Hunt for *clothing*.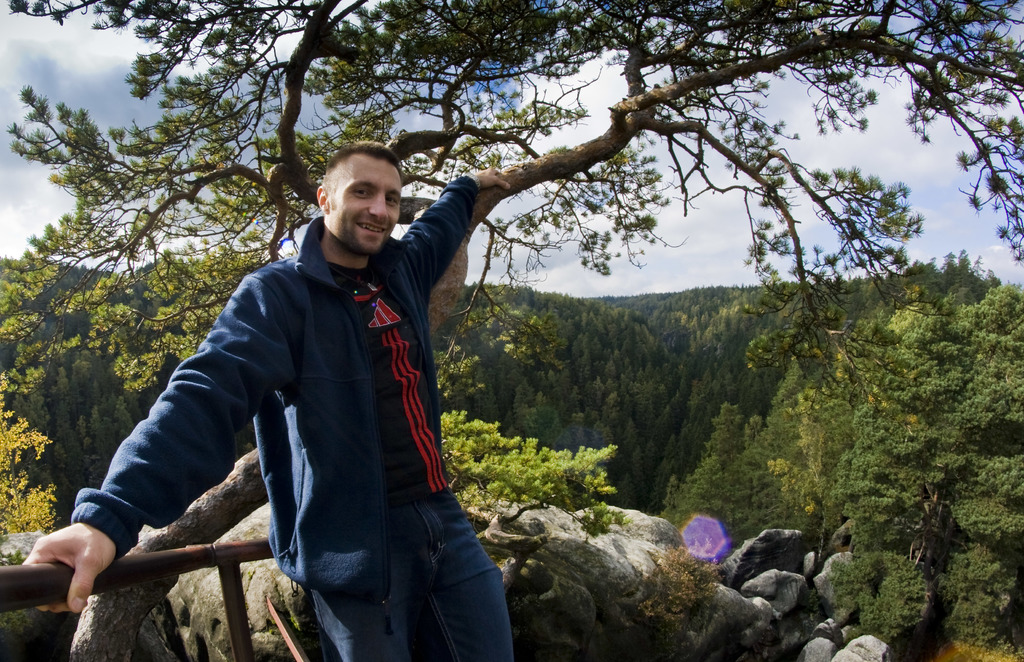
Hunted down at (125, 170, 508, 638).
